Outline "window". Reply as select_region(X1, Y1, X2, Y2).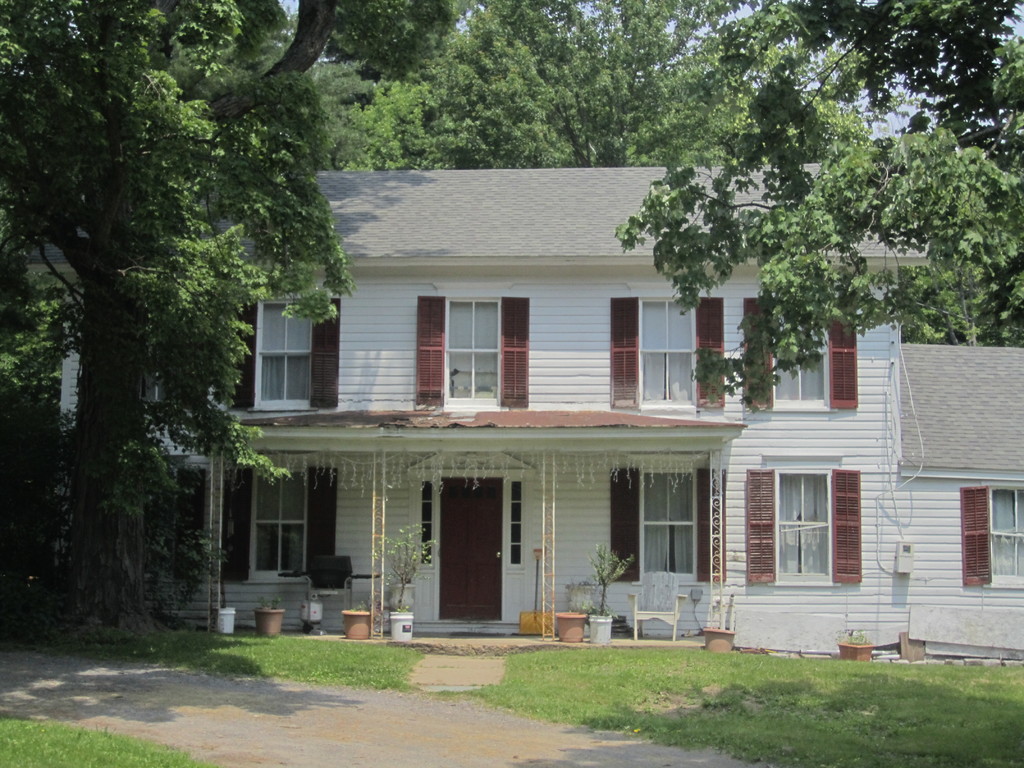
select_region(264, 293, 307, 404).
